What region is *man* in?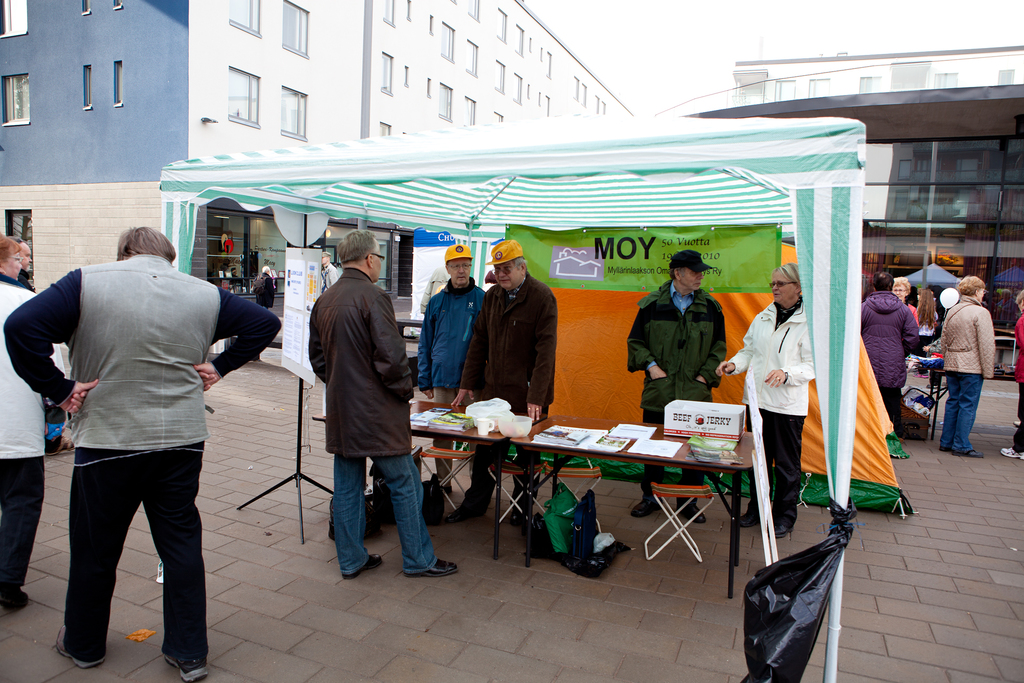
box=[415, 245, 492, 498].
